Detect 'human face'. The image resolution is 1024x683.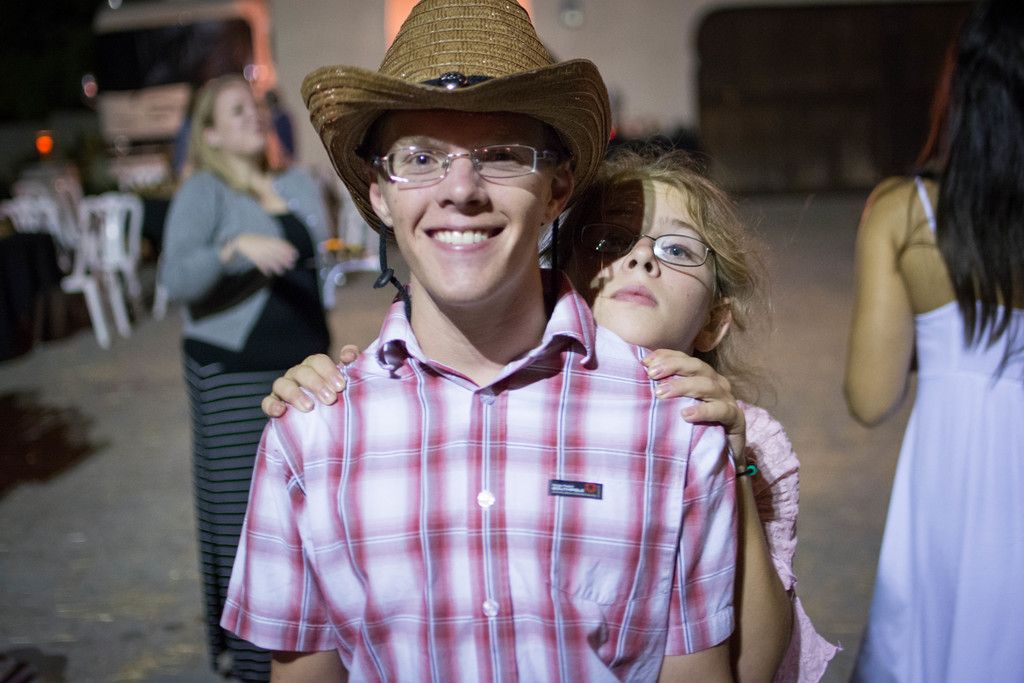
568:181:721:346.
